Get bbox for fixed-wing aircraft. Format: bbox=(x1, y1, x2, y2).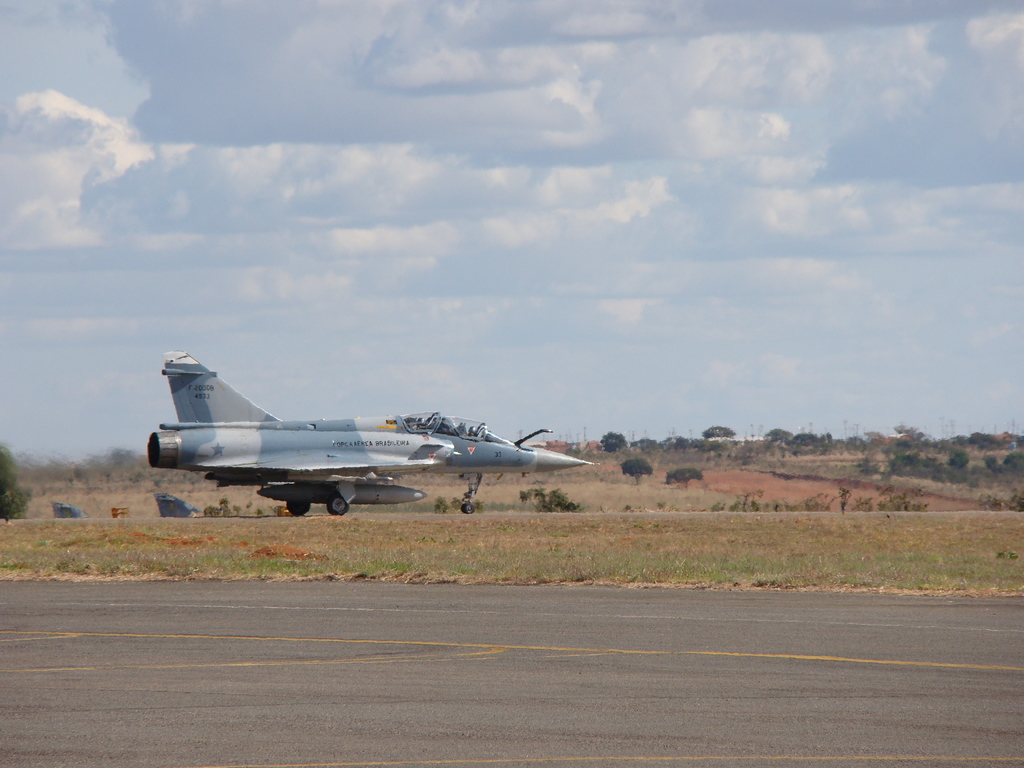
bbox=(132, 346, 605, 524).
